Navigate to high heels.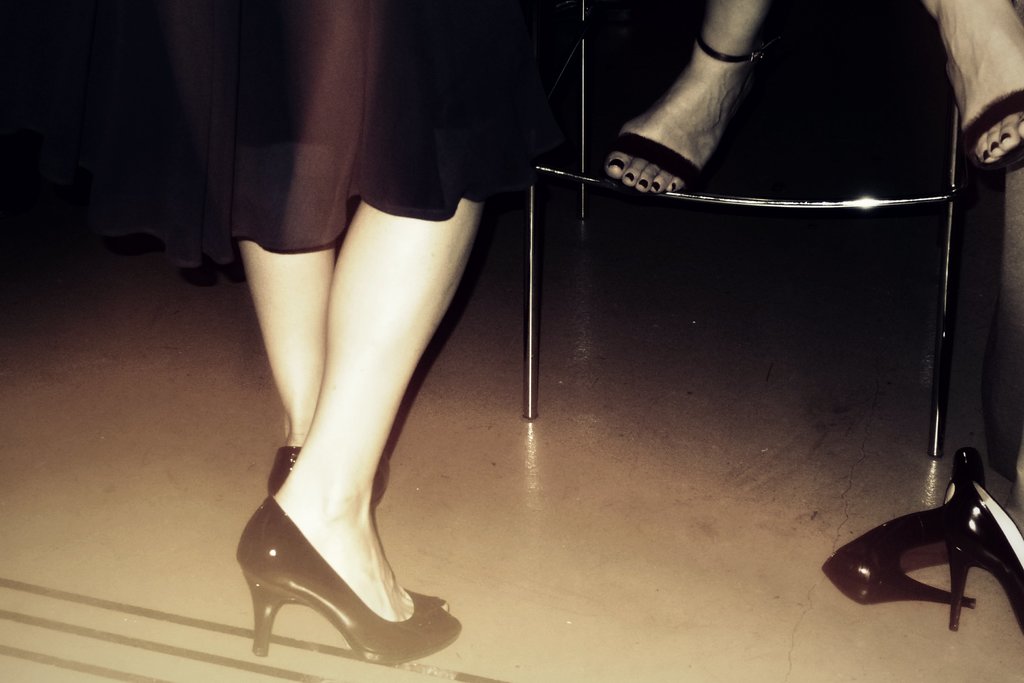
Navigation target: x1=264, y1=443, x2=299, y2=493.
